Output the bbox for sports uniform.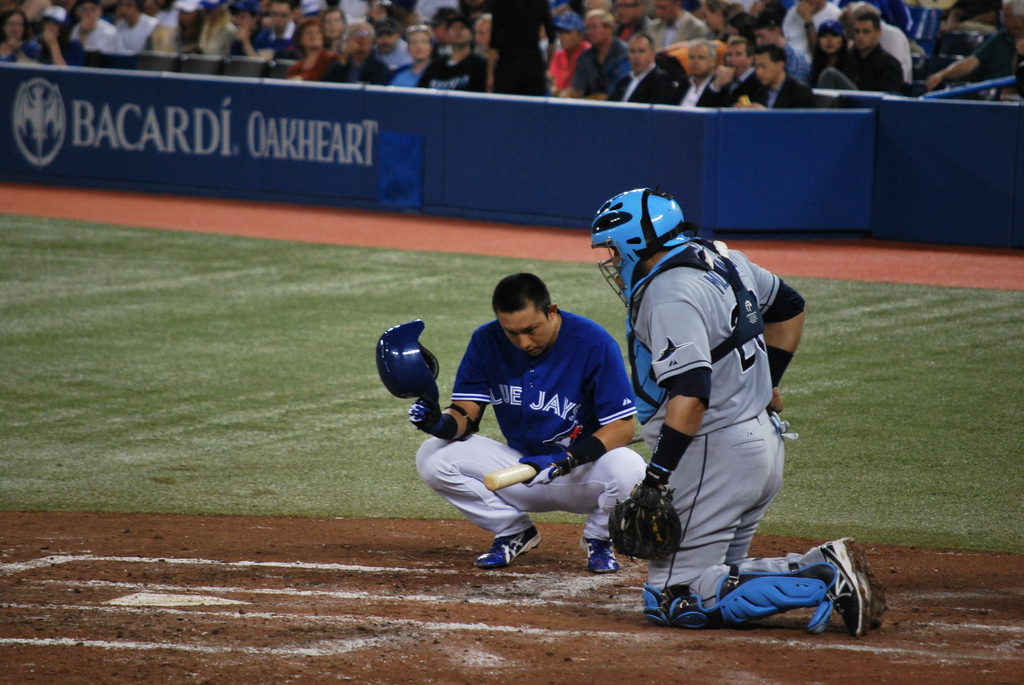
<region>589, 188, 888, 636</region>.
